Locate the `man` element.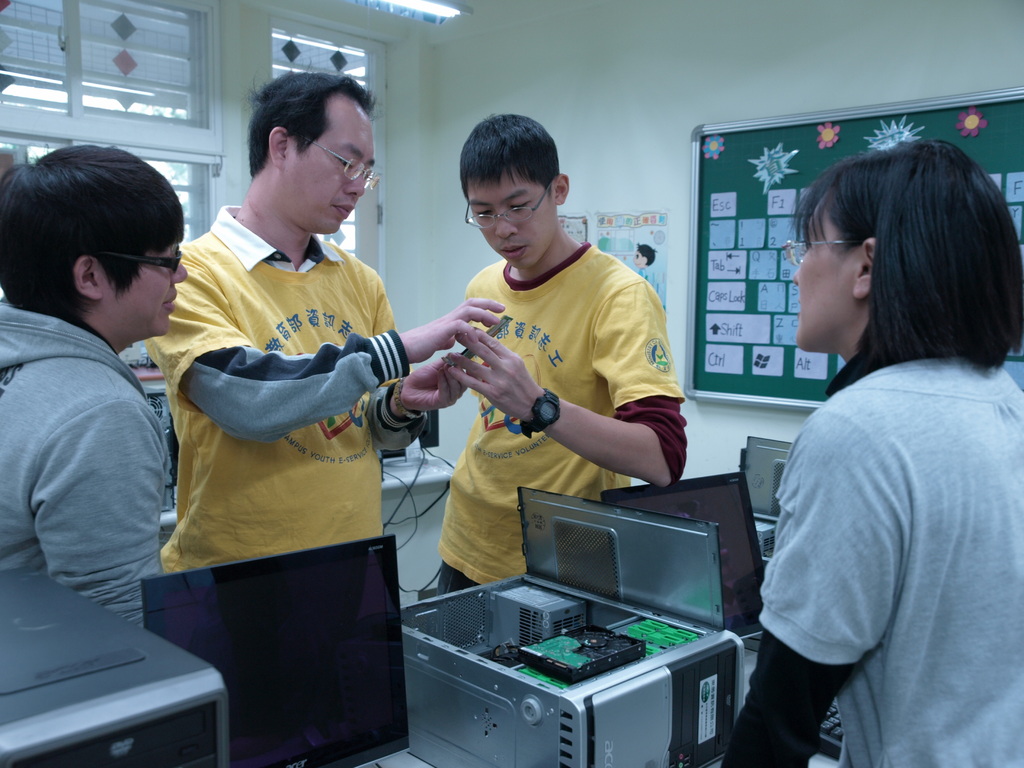
Element bbox: rect(0, 129, 217, 687).
